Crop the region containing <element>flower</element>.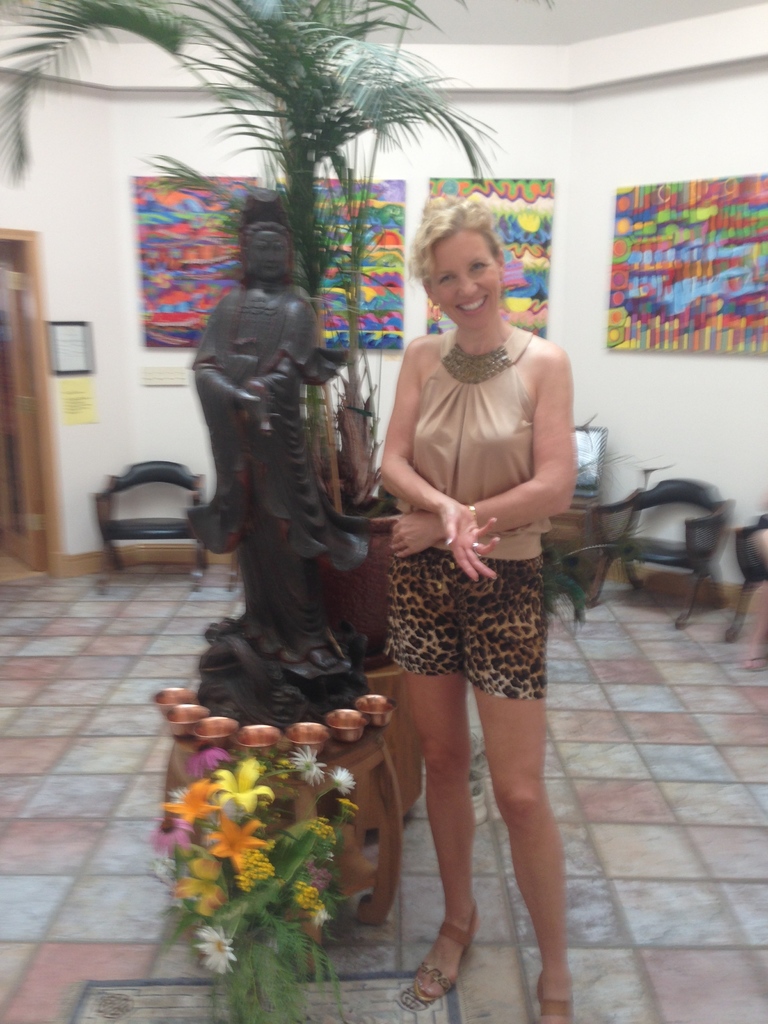
Crop region: {"left": 310, "top": 908, "right": 335, "bottom": 937}.
